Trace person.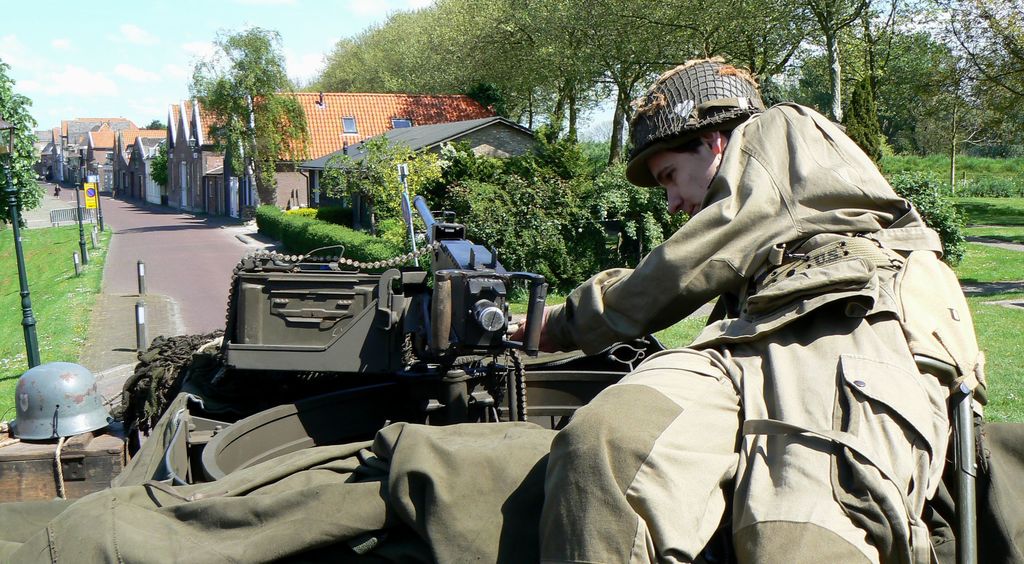
Traced to box=[522, 62, 972, 563].
